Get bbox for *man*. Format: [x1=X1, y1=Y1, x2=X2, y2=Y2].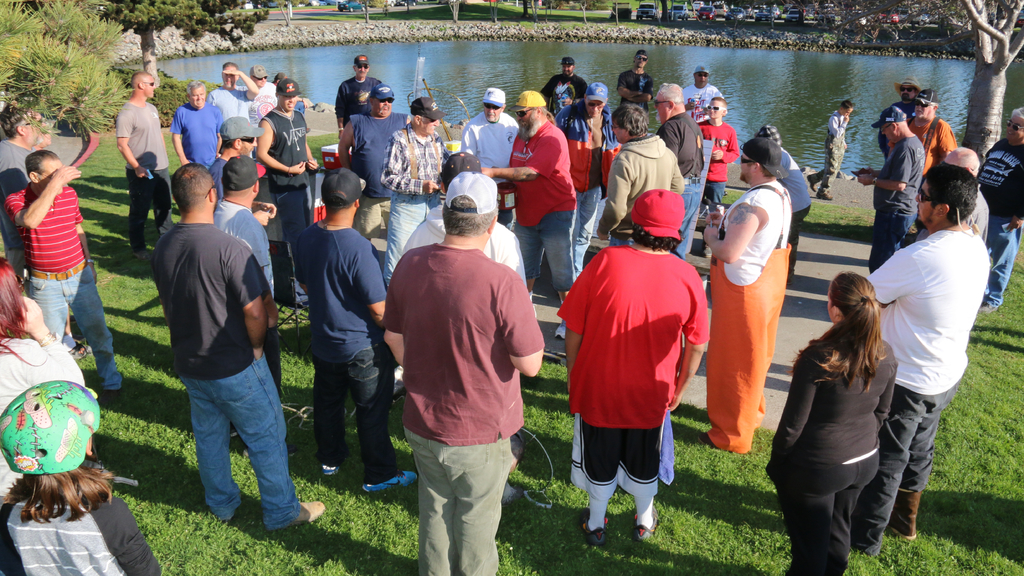
[x1=481, y1=87, x2=578, y2=343].
